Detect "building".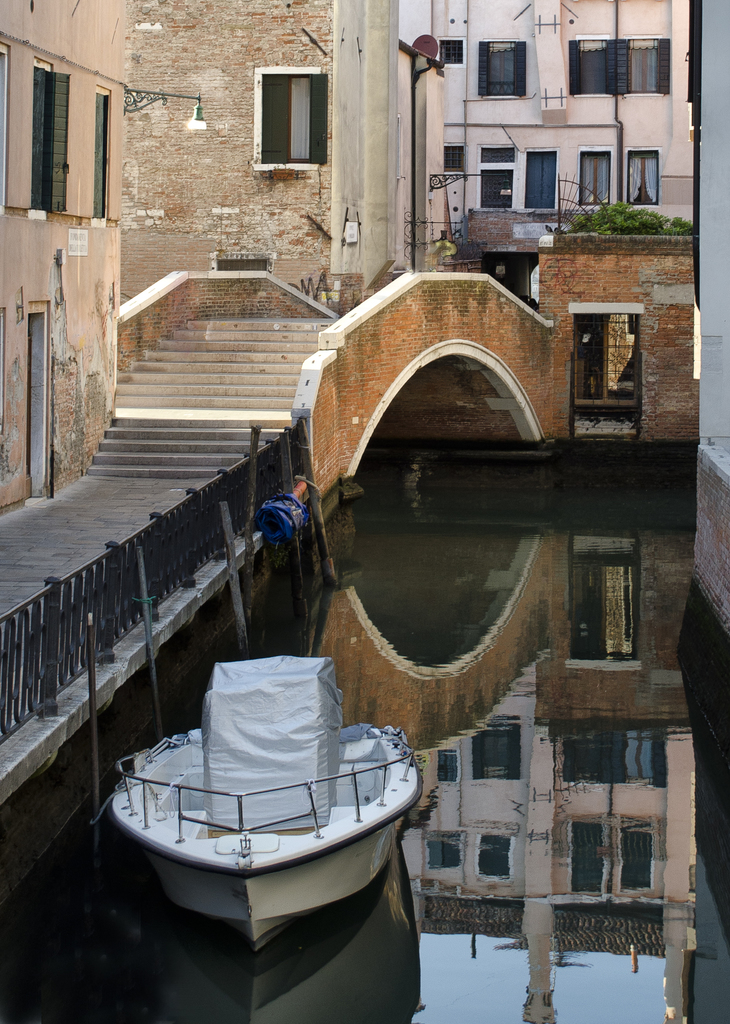
Detected at 385/1/704/273.
